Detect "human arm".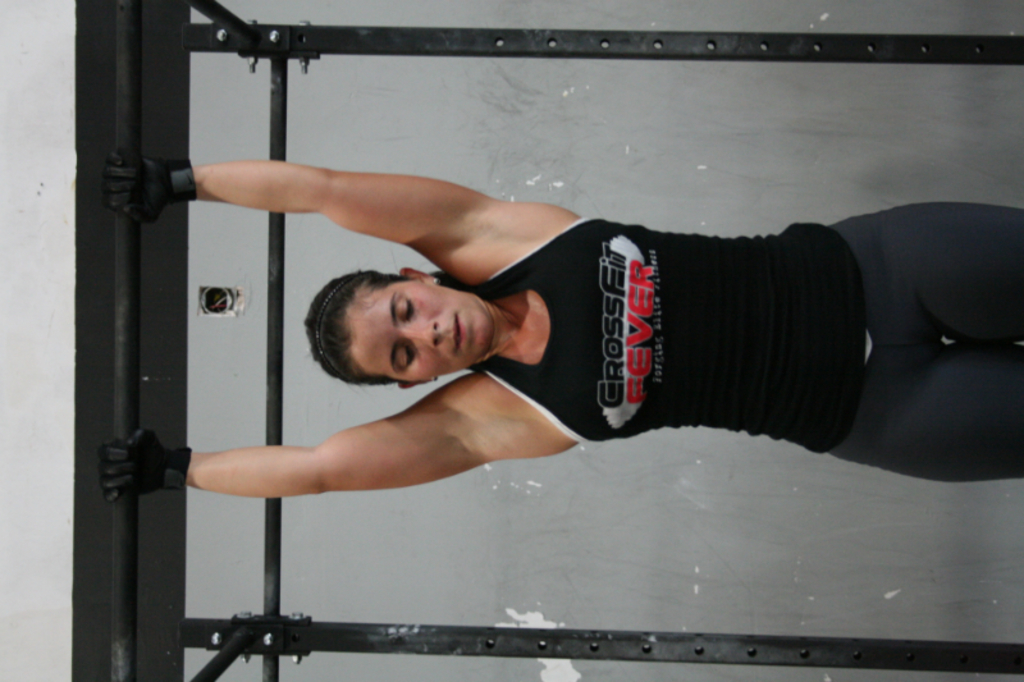
Detected at BBox(163, 356, 605, 532).
